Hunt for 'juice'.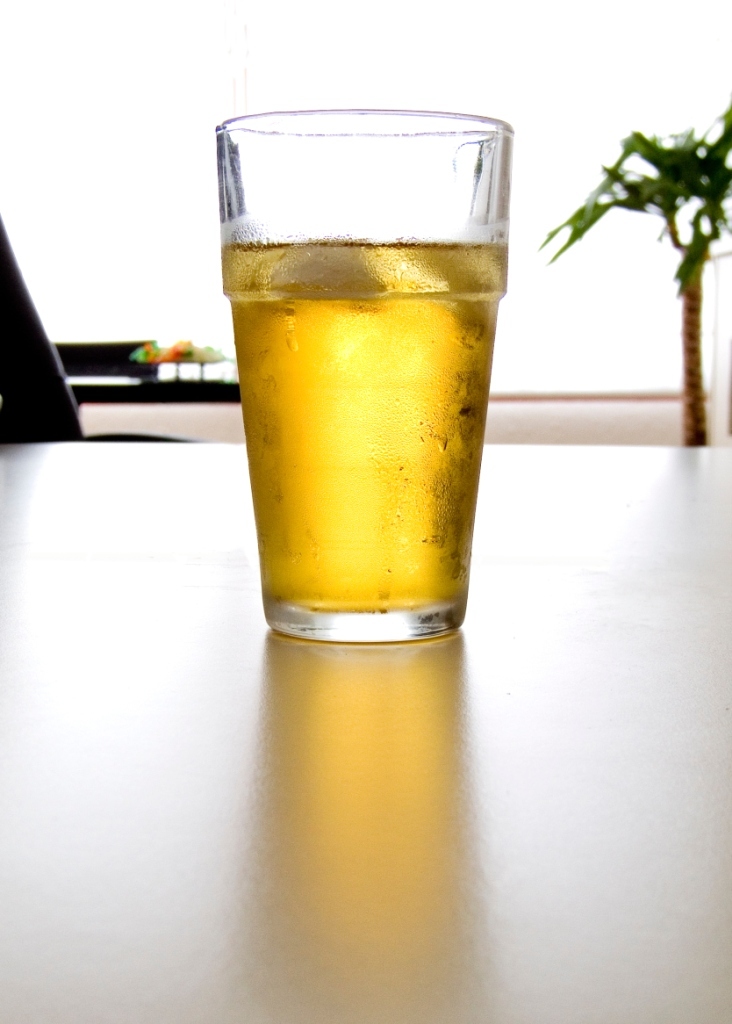
Hunted down at bbox=(216, 91, 507, 666).
